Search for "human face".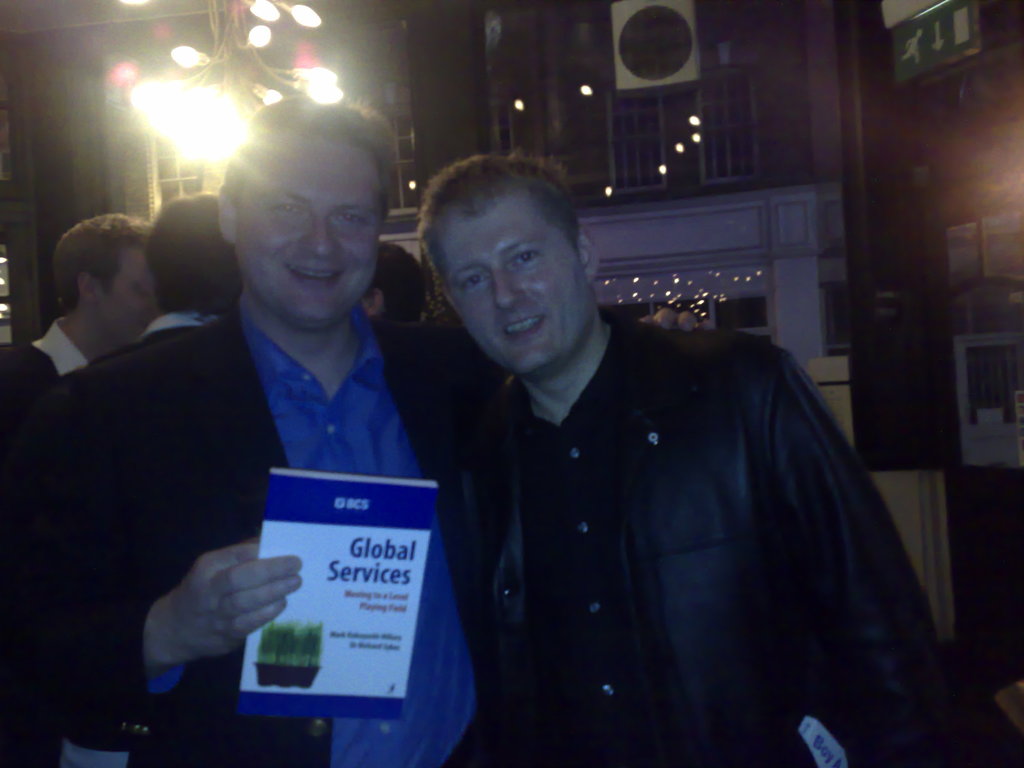
Found at box=[223, 130, 382, 327].
